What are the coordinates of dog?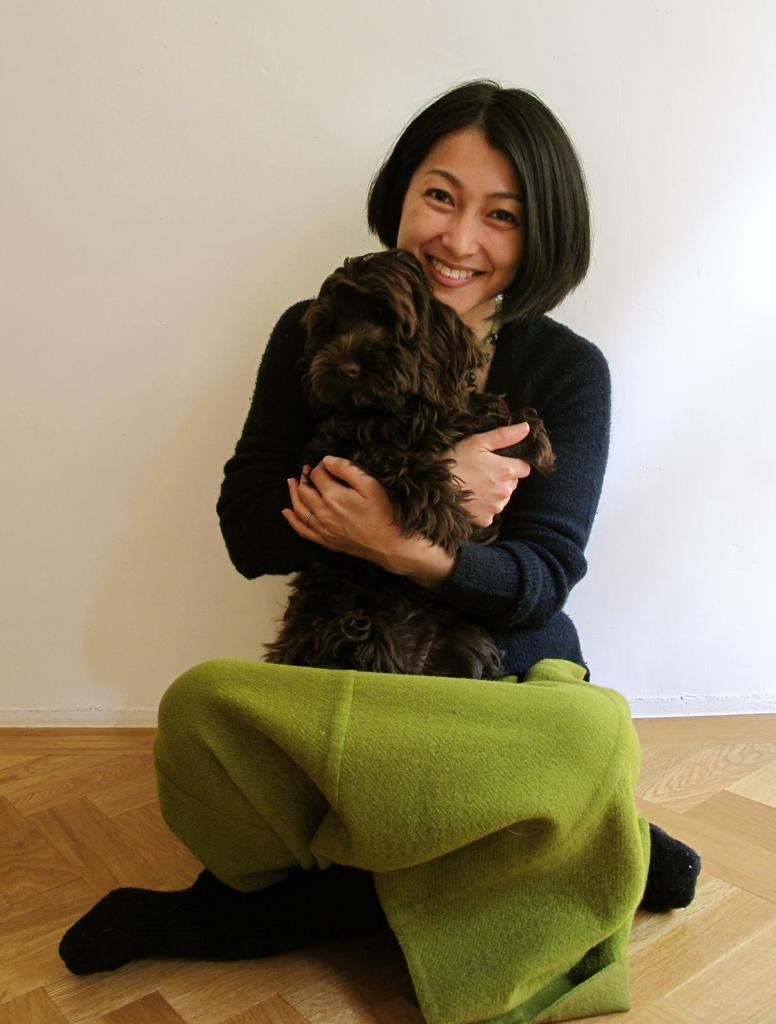
<box>251,244,544,680</box>.
